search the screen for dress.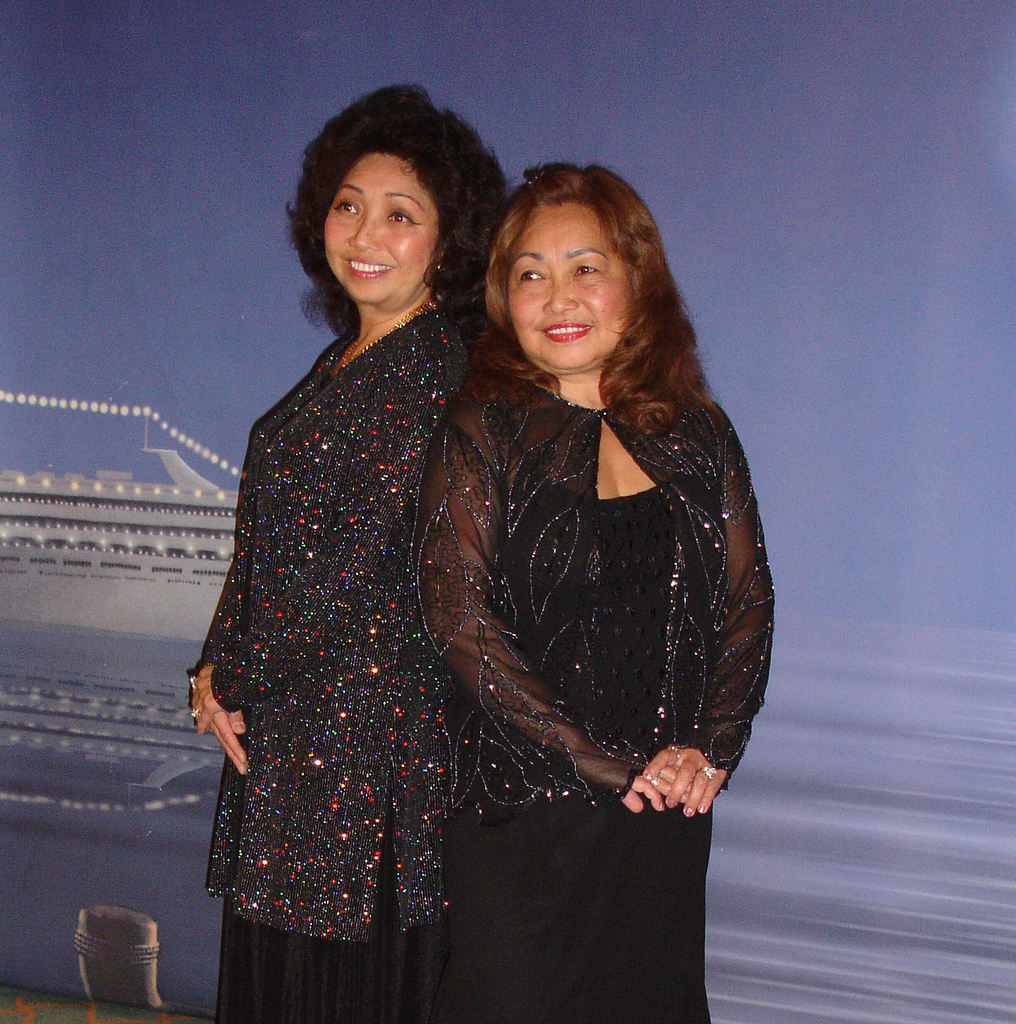
Found at bbox=[198, 299, 465, 1023].
